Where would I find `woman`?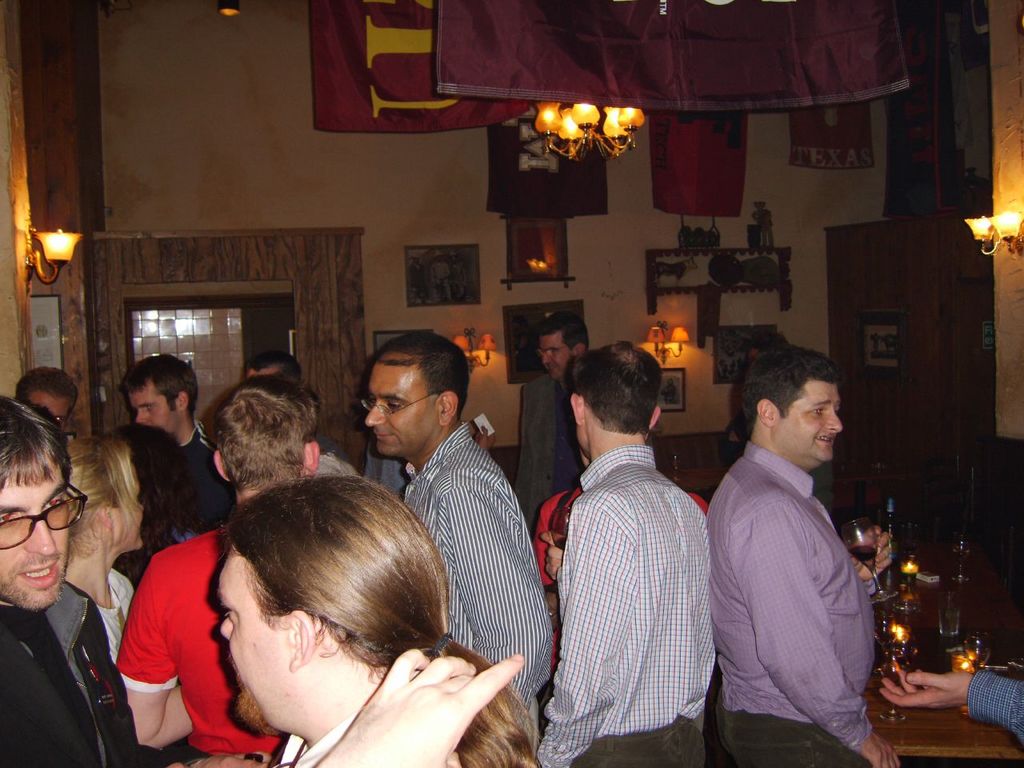
At left=62, top=434, right=146, bottom=666.
